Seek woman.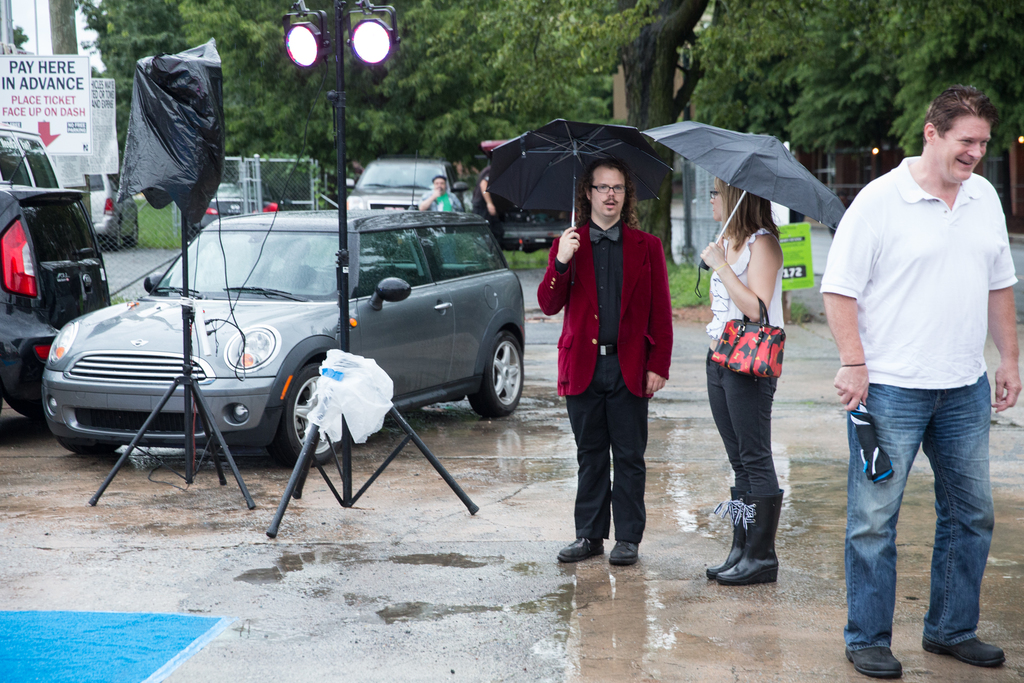
Rect(700, 153, 813, 607).
